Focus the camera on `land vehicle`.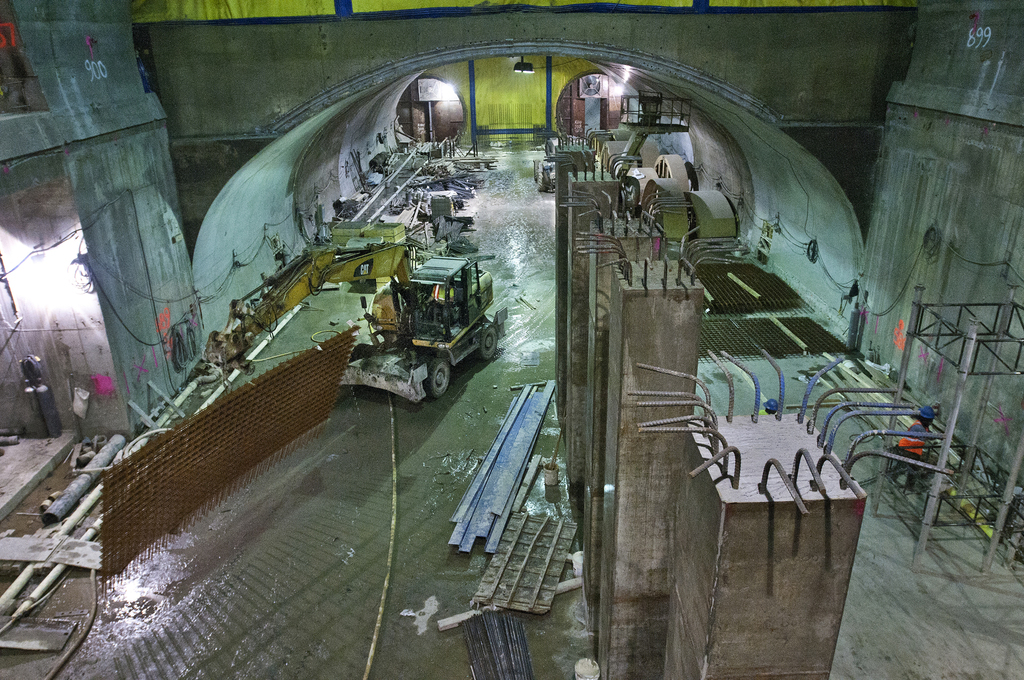
Focus region: locate(346, 235, 507, 410).
